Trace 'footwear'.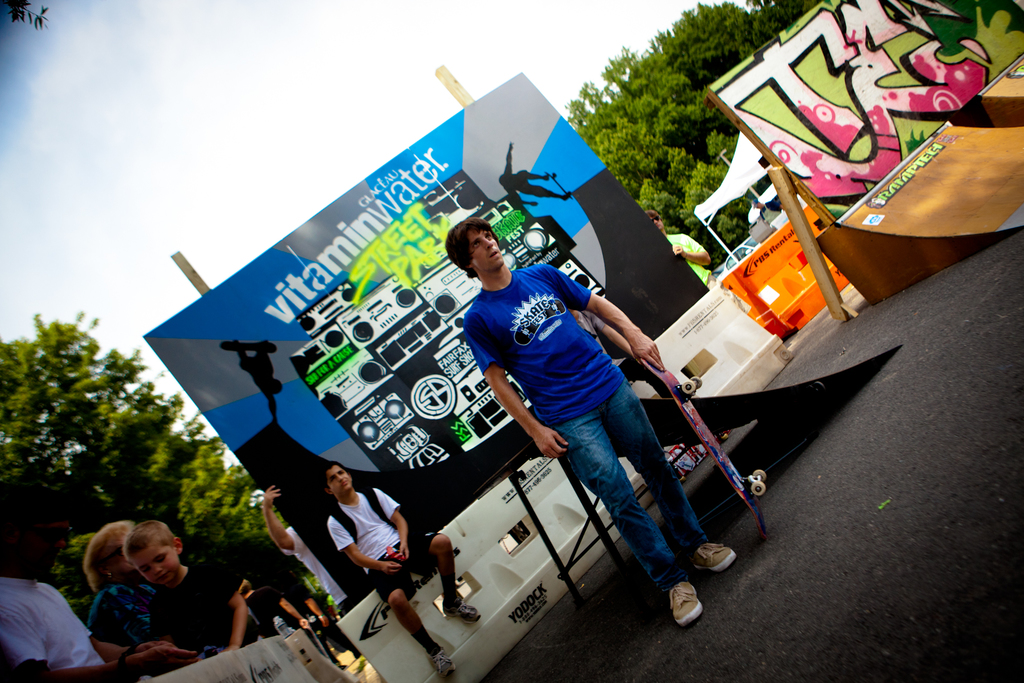
Traced to 428/643/459/682.
